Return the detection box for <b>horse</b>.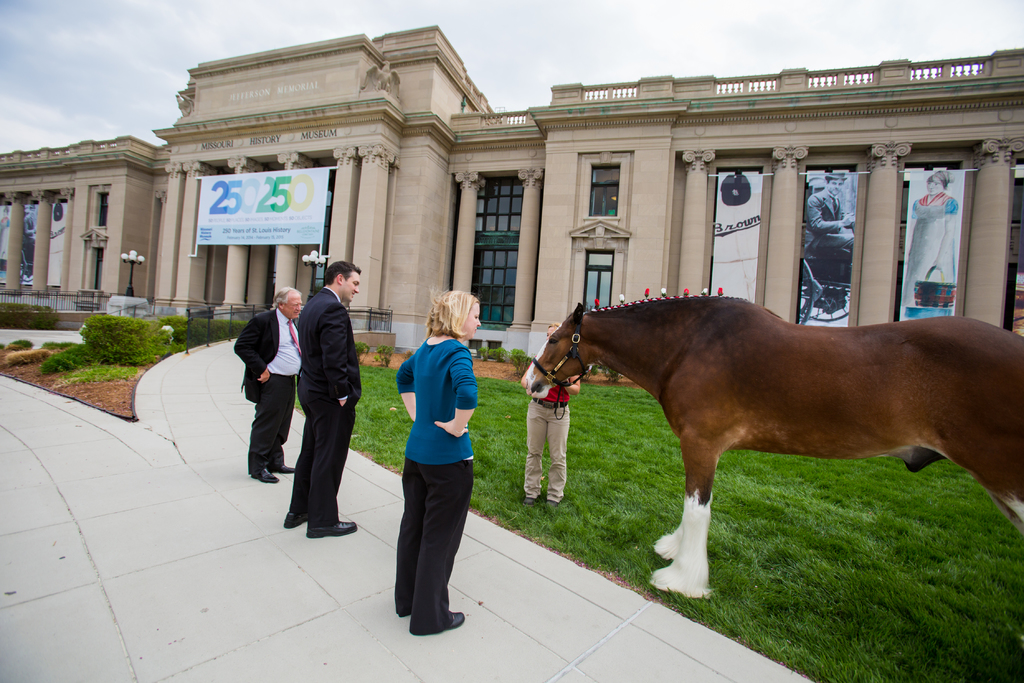
522 290 1023 600.
